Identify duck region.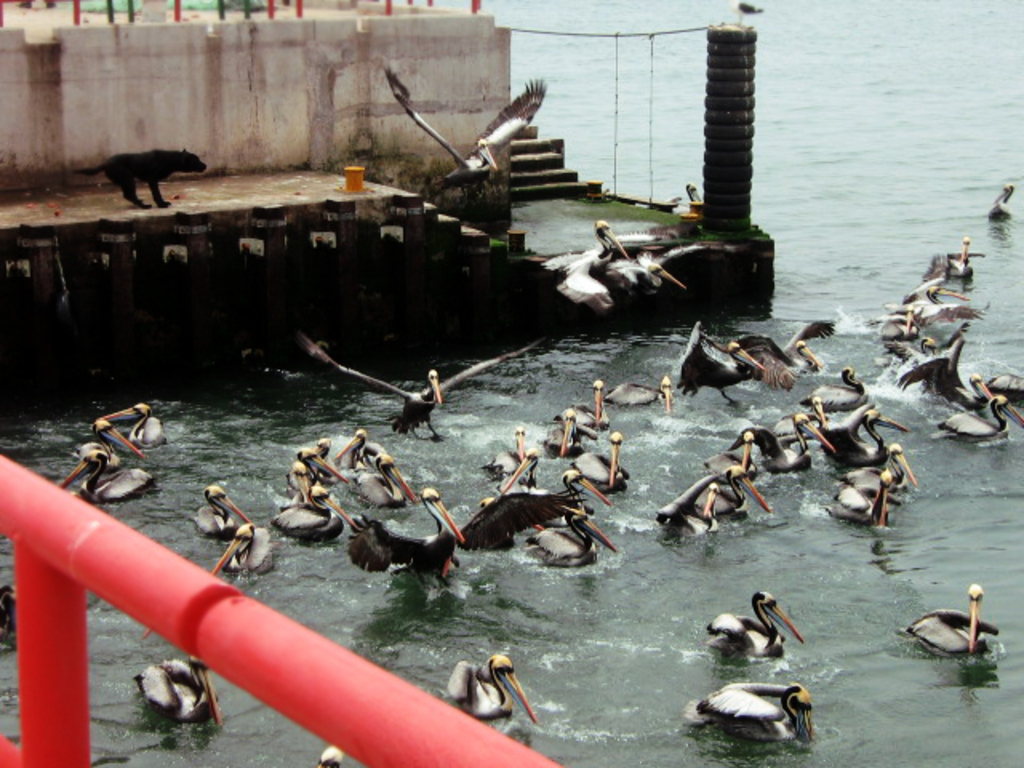
Region: [left=358, top=467, right=419, bottom=518].
